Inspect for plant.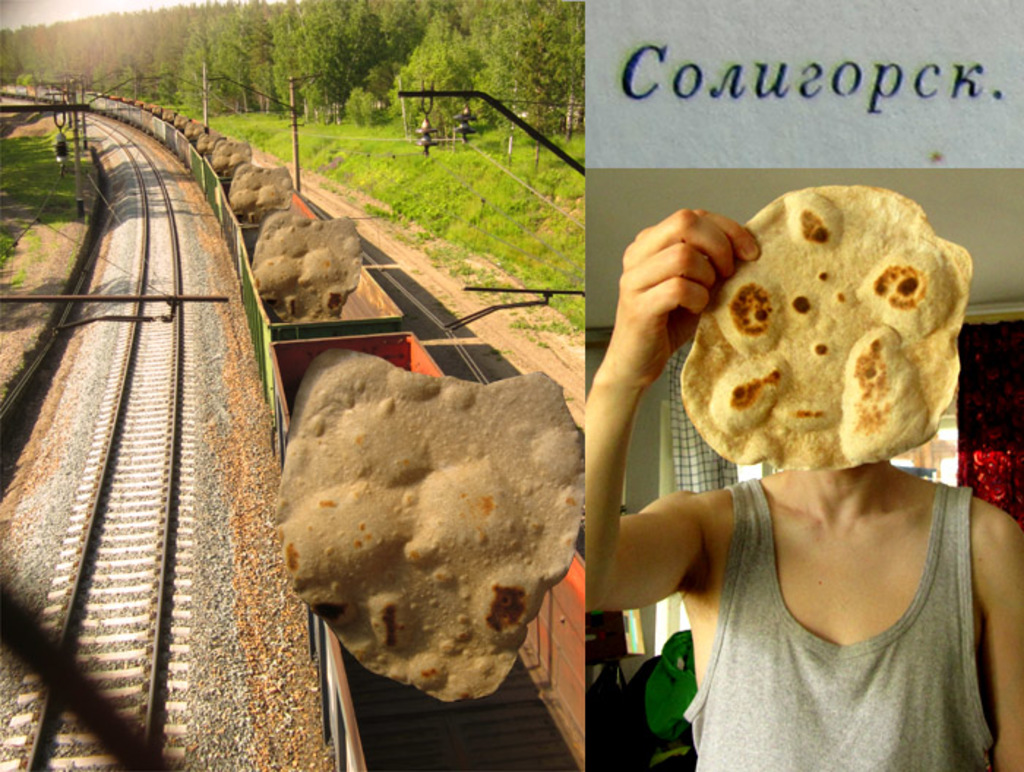
Inspection: <box>127,73,594,355</box>.
